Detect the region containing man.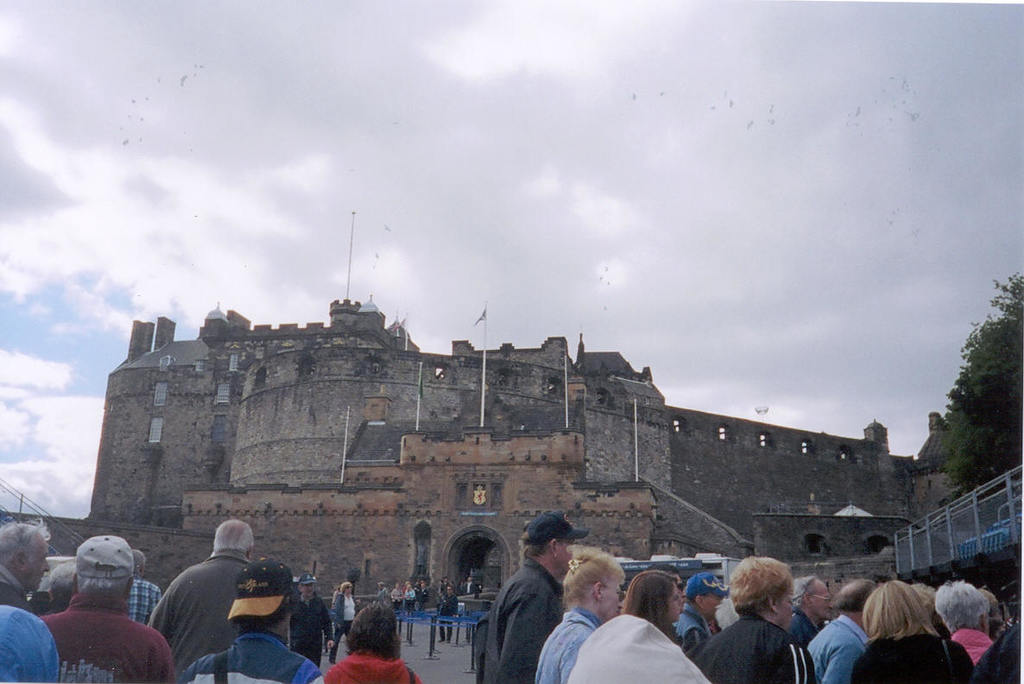
x1=126 y1=549 x2=164 y2=626.
